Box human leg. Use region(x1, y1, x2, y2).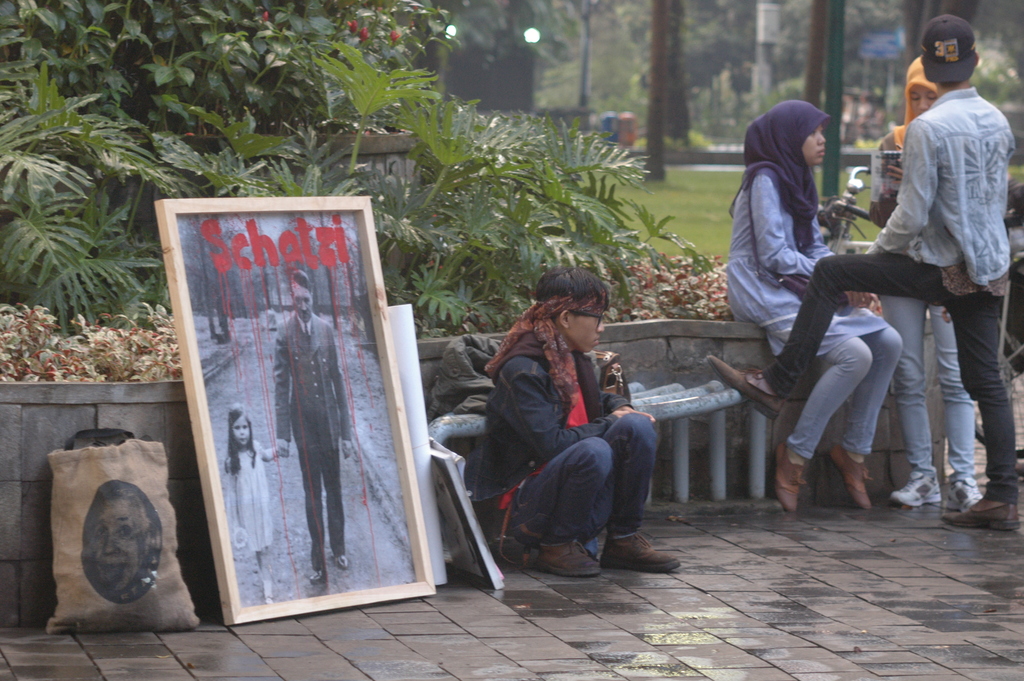
region(605, 413, 680, 566).
